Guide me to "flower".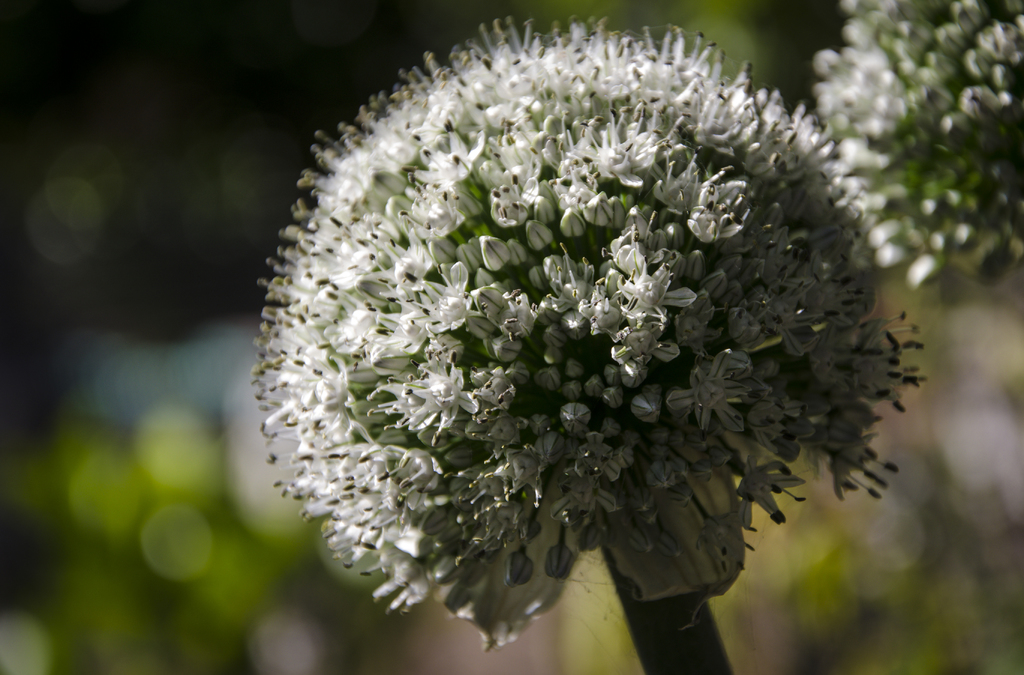
Guidance: pyautogui.locateOnScreen(794, 0, 1023, 293).
